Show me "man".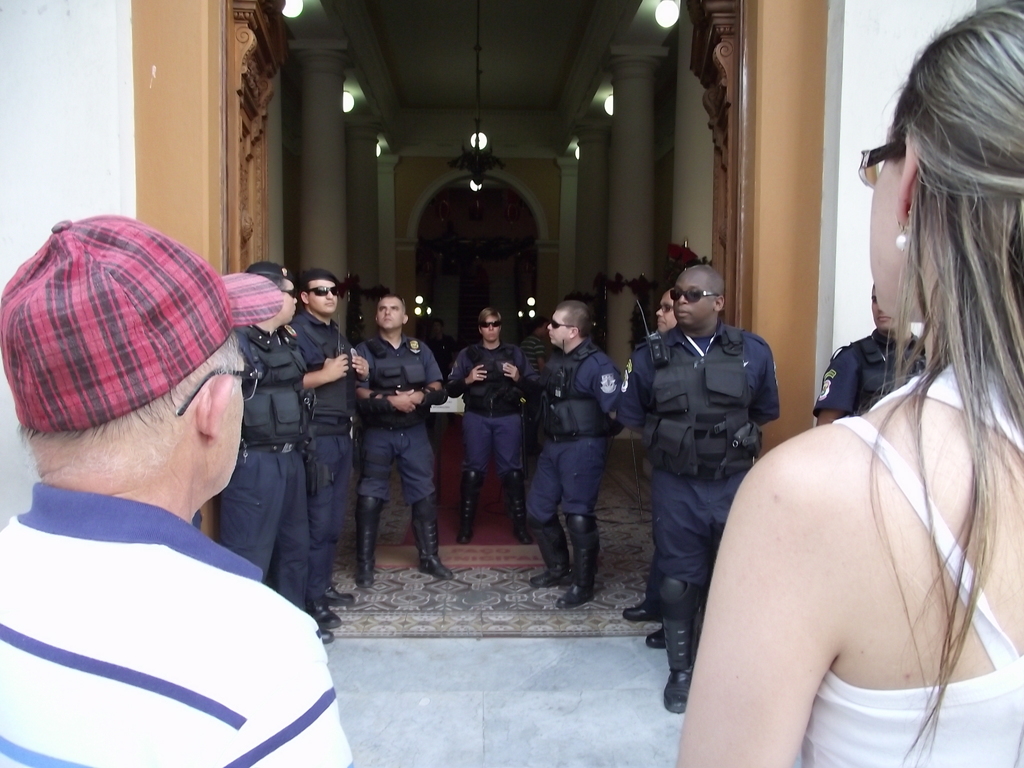
"man" is here: (left=444, top=309, right=536, bottom=546).
